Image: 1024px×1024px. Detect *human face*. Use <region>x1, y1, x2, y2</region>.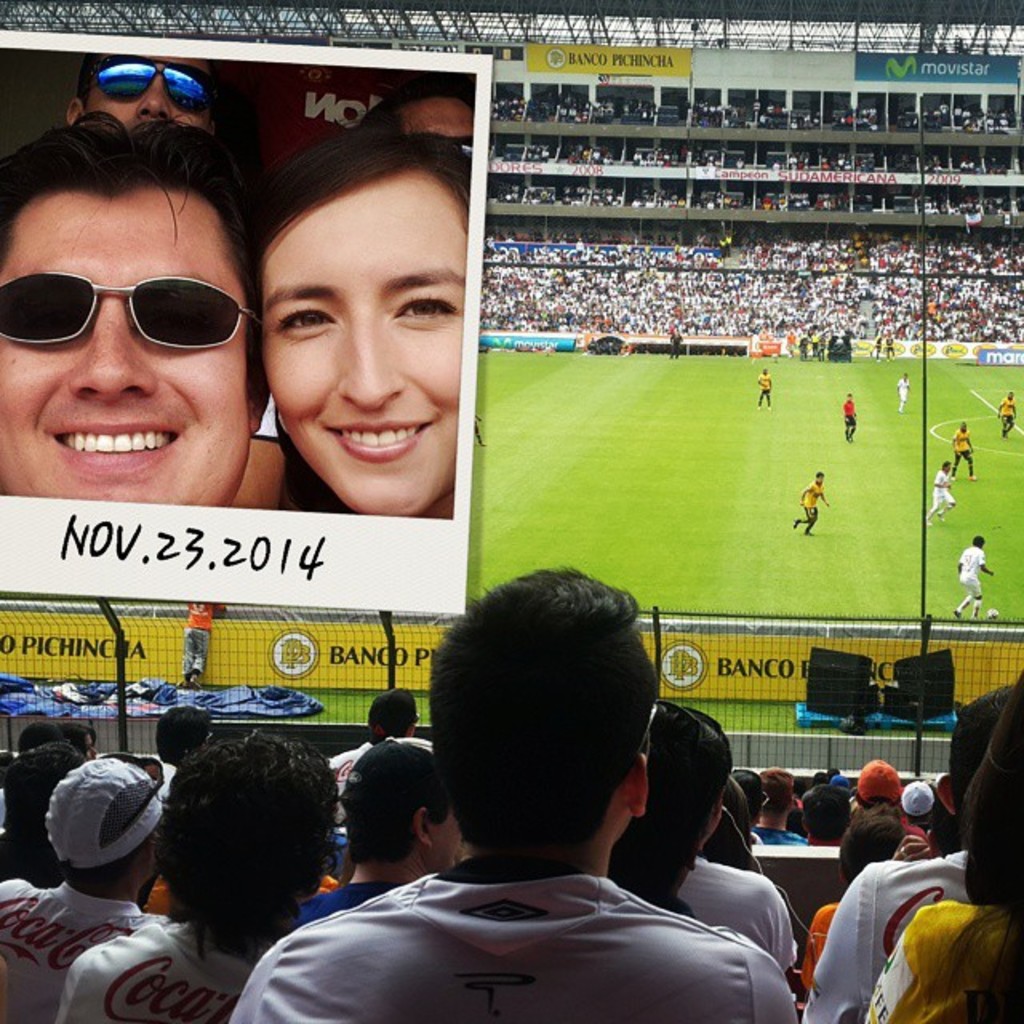
<region>430, 808, 459, 867</region>.
